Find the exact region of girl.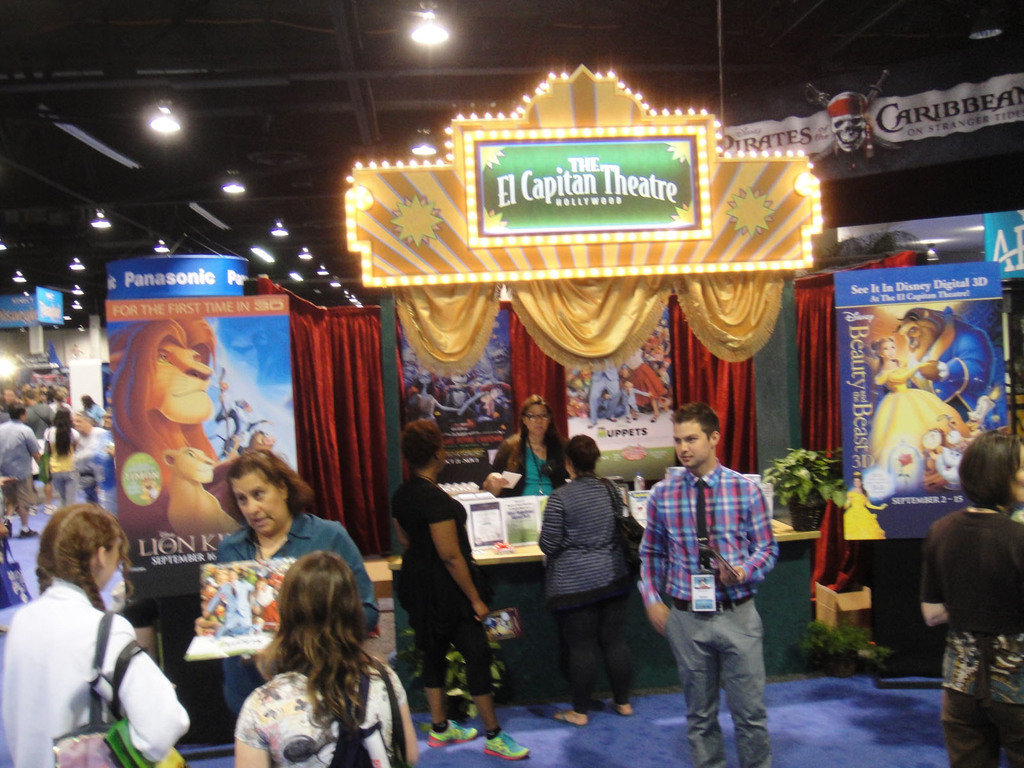
Exact region: (0, 499, 189, 767).
